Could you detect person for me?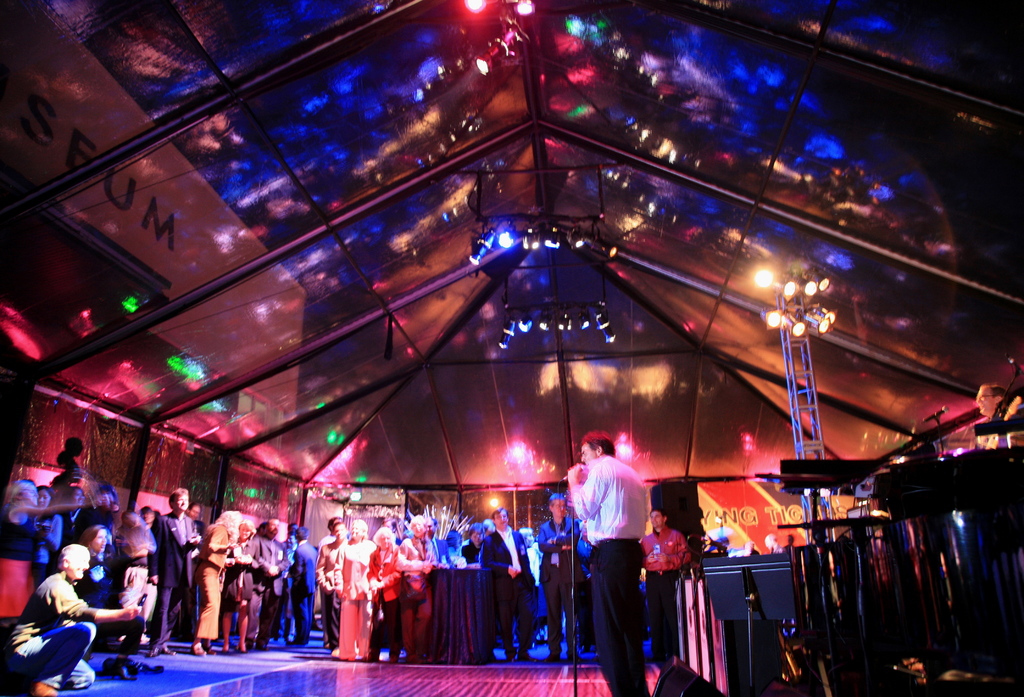
Detection result: 283 523 319 643.
